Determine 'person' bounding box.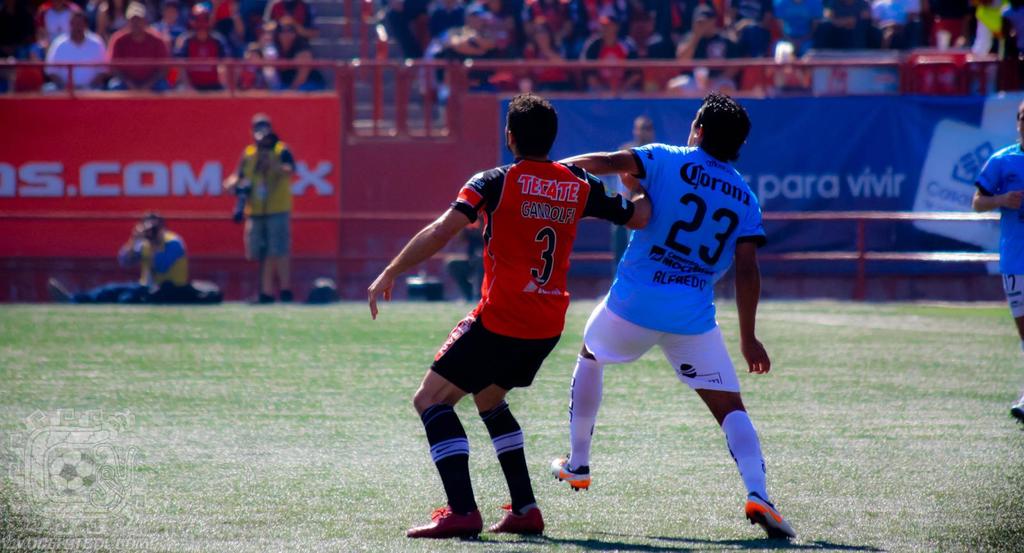
Determined: [355, 87, 653, 546].
